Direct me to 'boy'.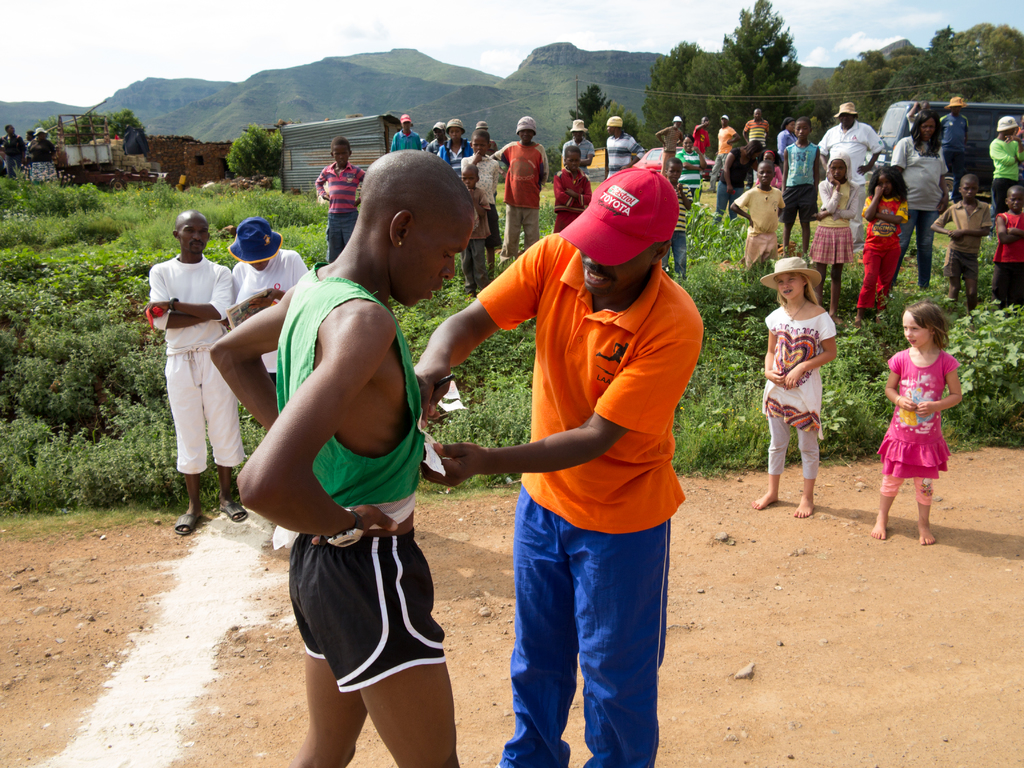
Direction: Rect(663, 156, 697, 280).
